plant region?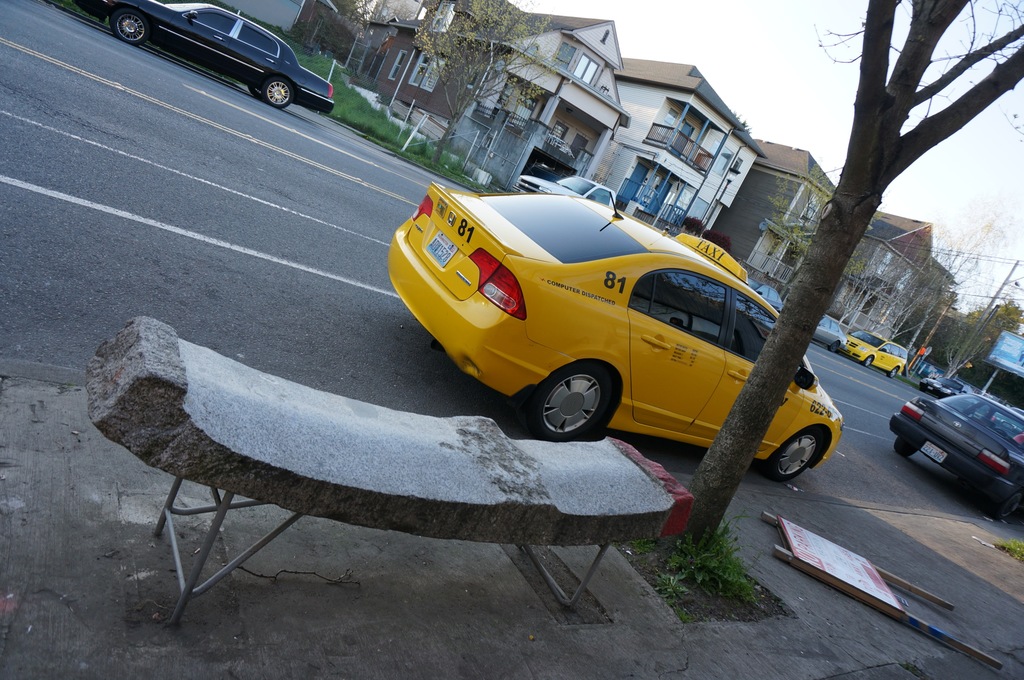
BBox(221, 0, 483, 193)
